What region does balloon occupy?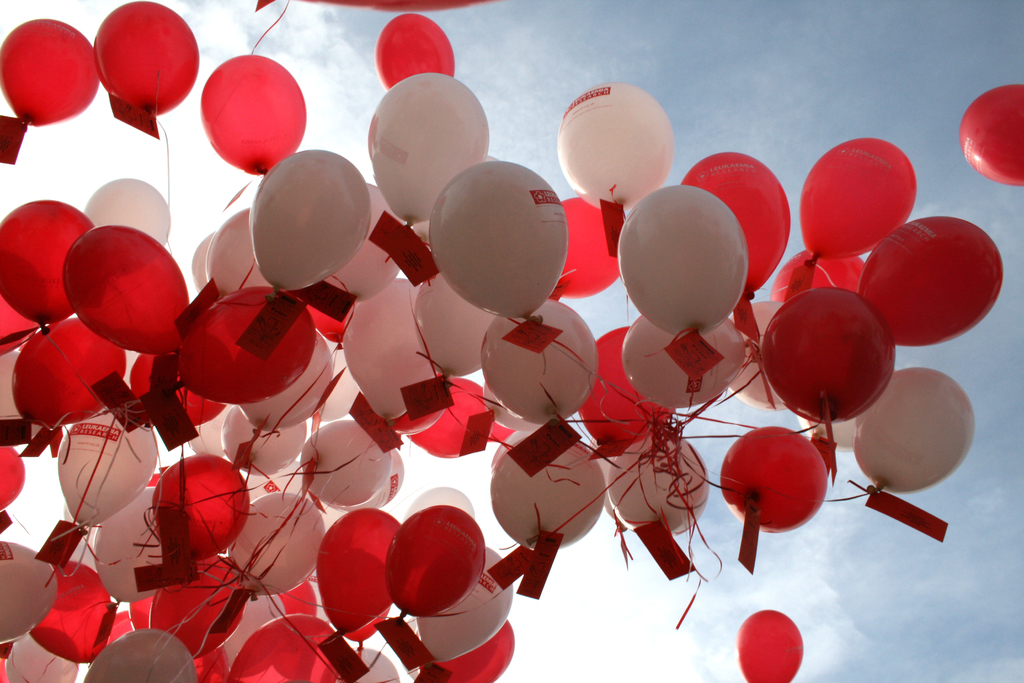
(left=147, top=465, right=174, bottom=483).
